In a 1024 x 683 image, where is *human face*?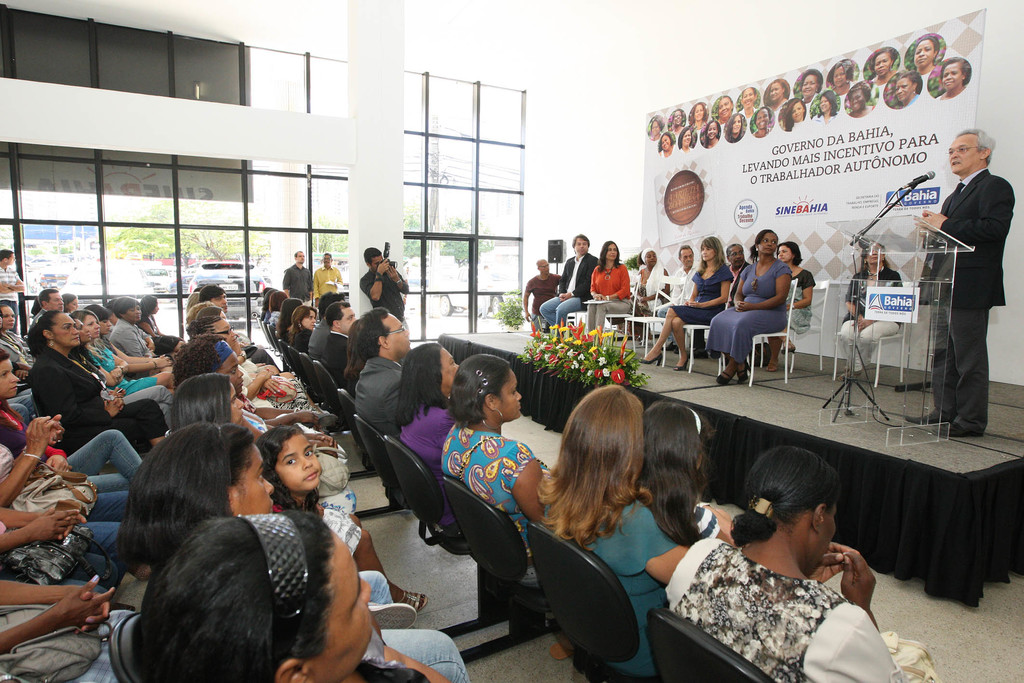
230,381,244,425.
